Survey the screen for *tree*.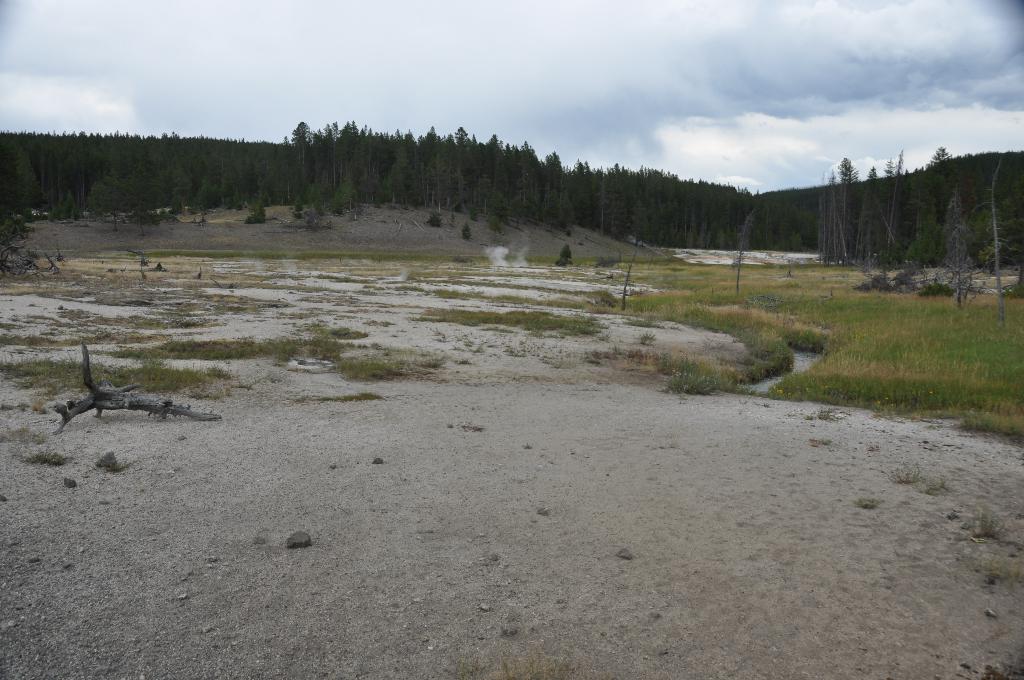
Survey found: locate(118, 145, 163, 238).
